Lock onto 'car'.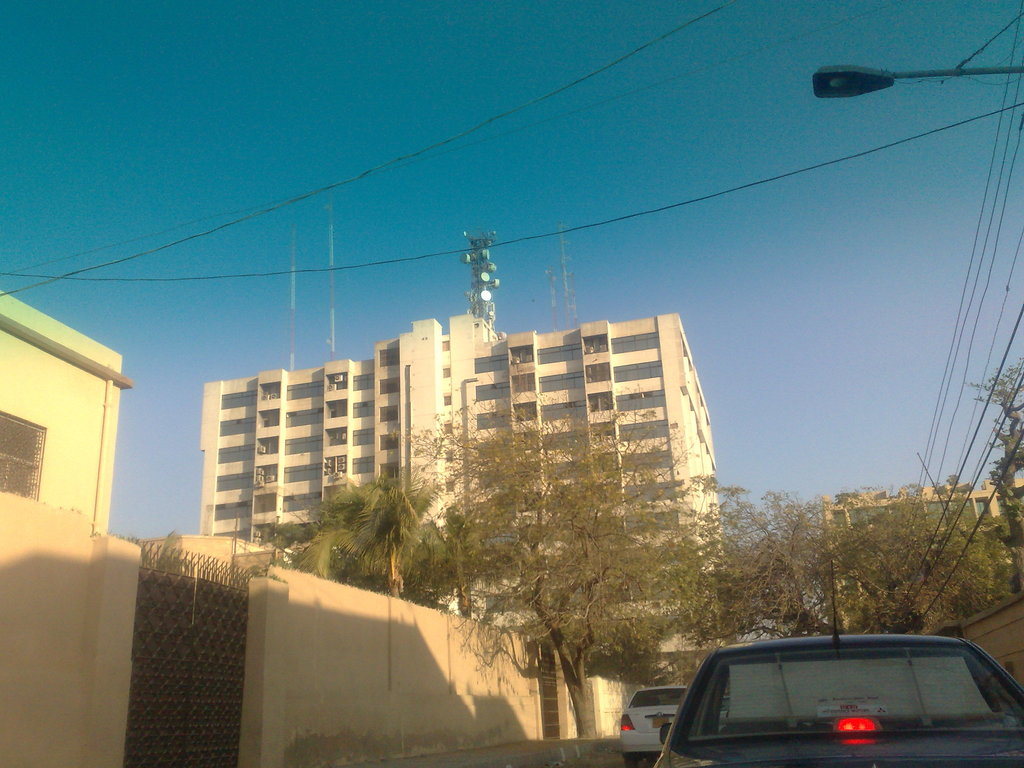
Locked: <bbox>622, 688, 689, 760</bbox>.
